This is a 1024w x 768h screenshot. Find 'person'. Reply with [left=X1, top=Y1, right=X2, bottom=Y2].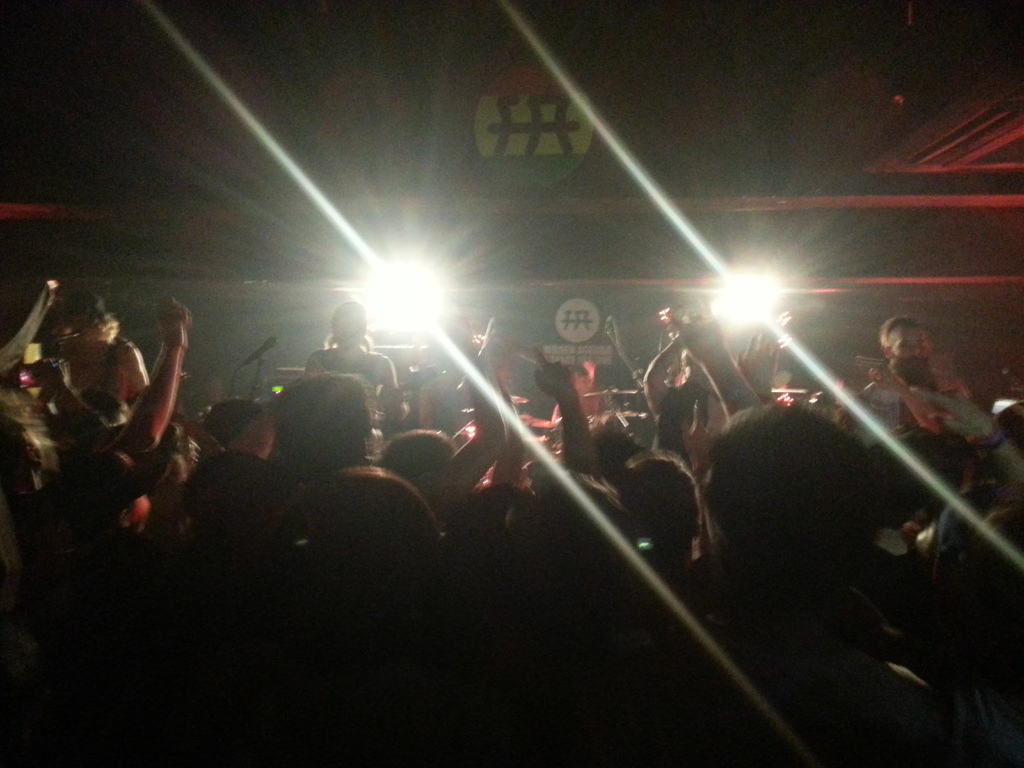
[left=49, top=294, right=156, bottom=404].
